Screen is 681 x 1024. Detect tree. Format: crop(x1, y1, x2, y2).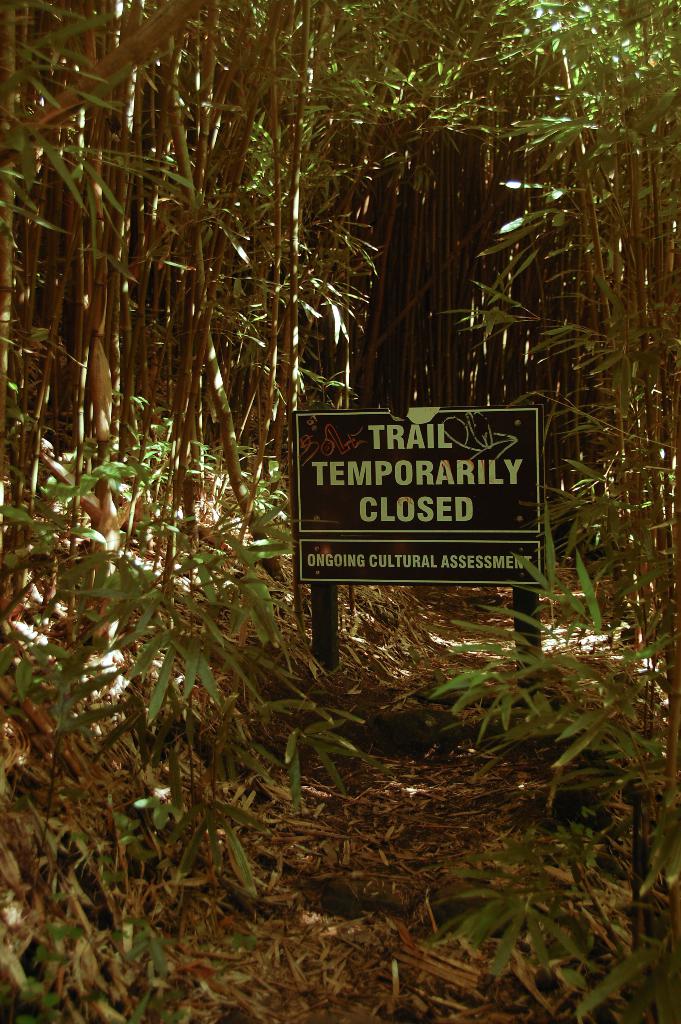
crop(0, 0, 680, 1016).
